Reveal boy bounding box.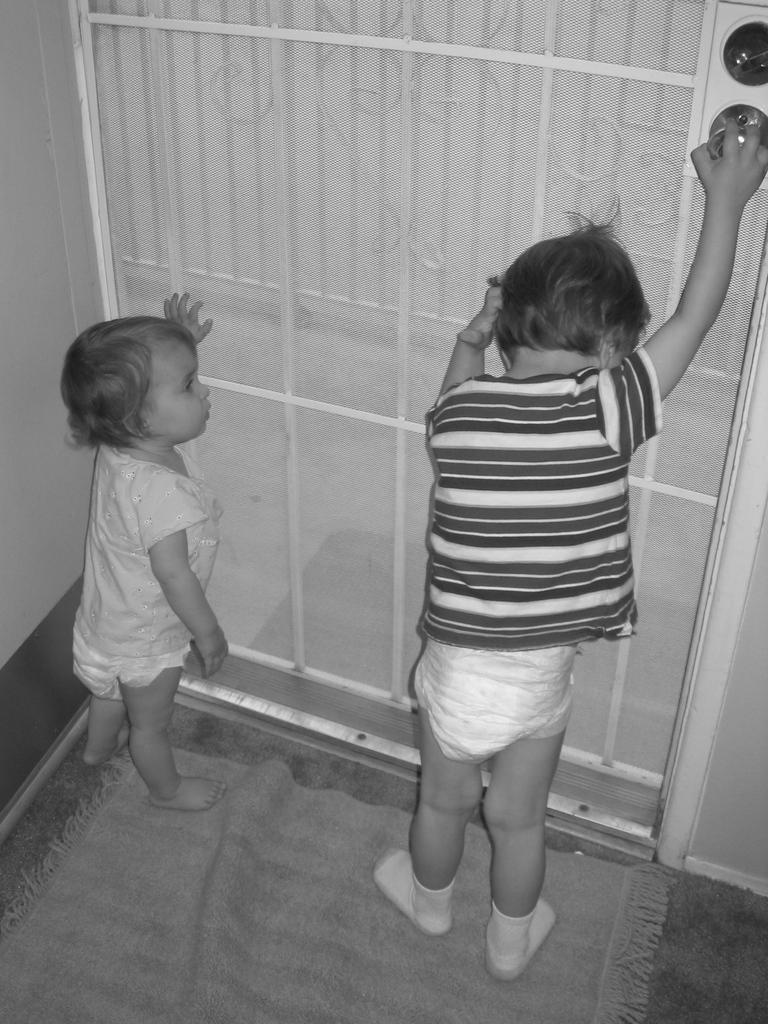
Revealed: (x1=26, y1=301, x2=249, y2=822).
